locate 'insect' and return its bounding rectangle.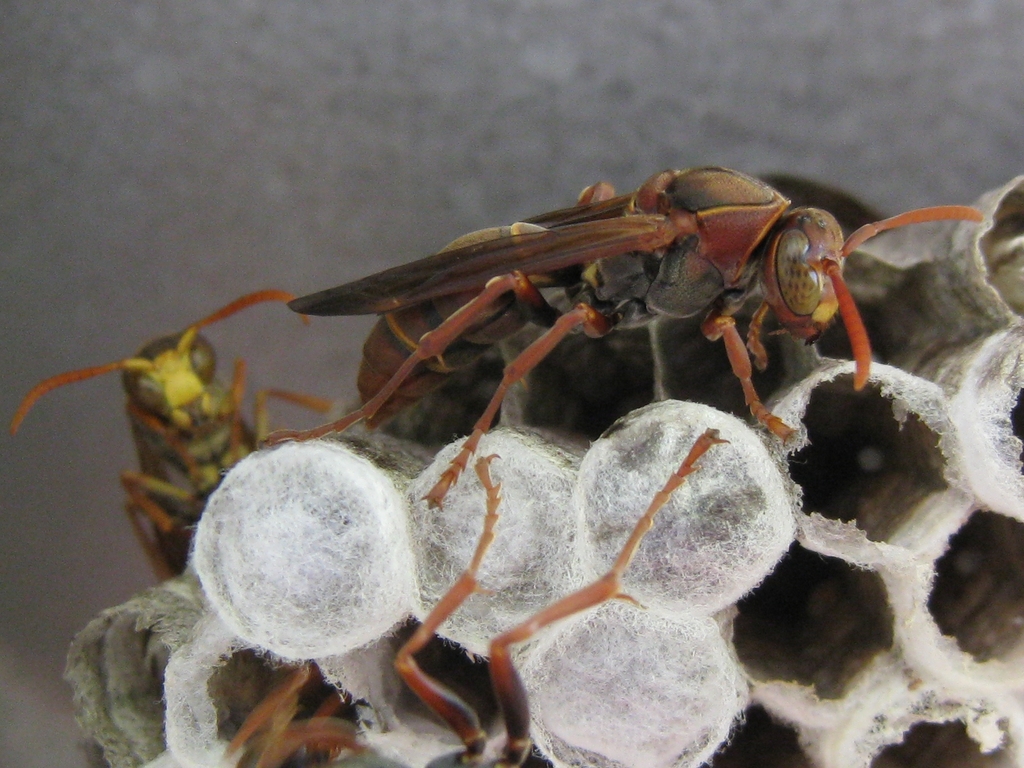
0, 282, 333, 579.
